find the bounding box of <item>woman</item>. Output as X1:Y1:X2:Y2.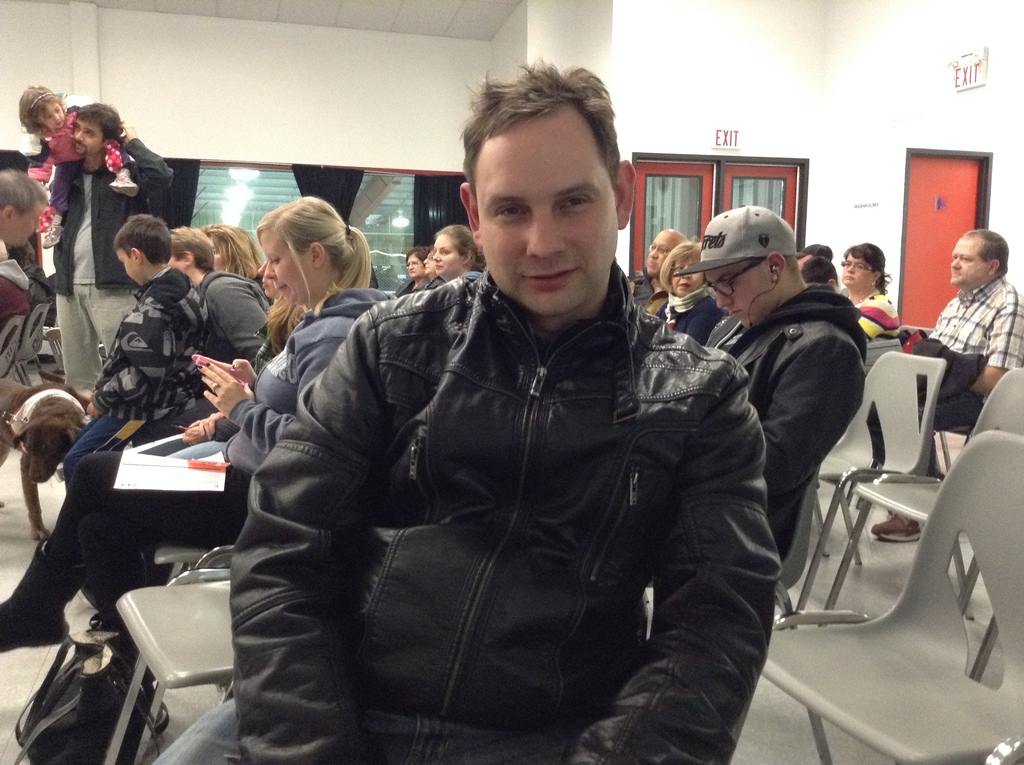
831:236:900:343.
